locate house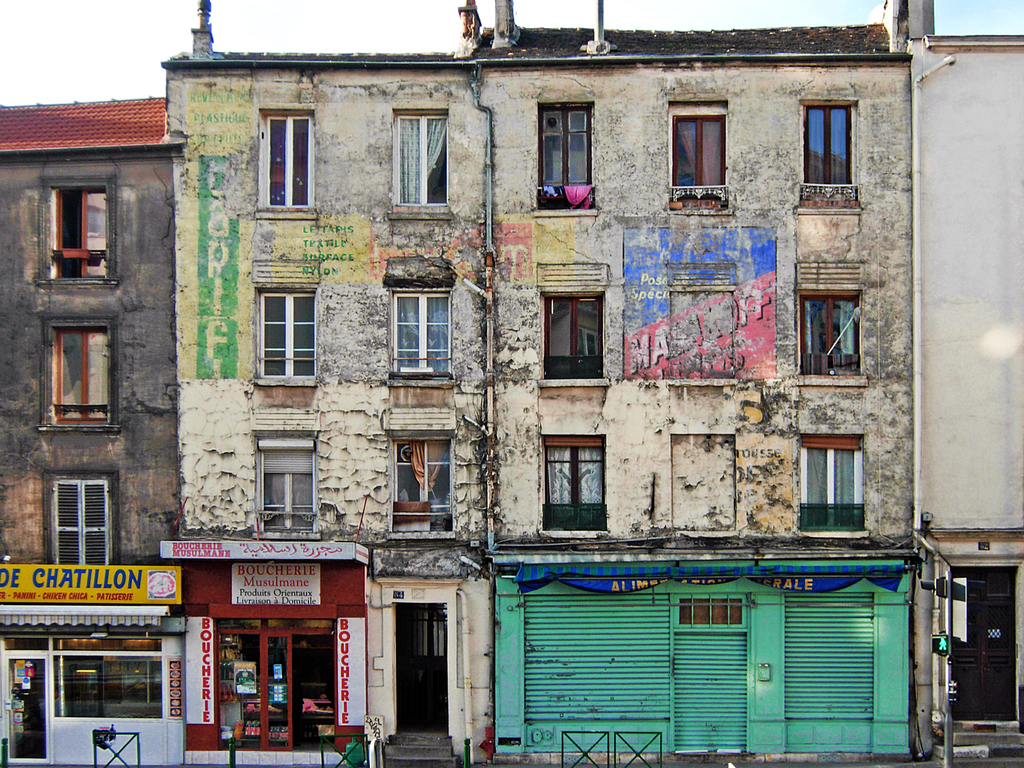
(x1=0, y1=17, x2=248, y2=633)
